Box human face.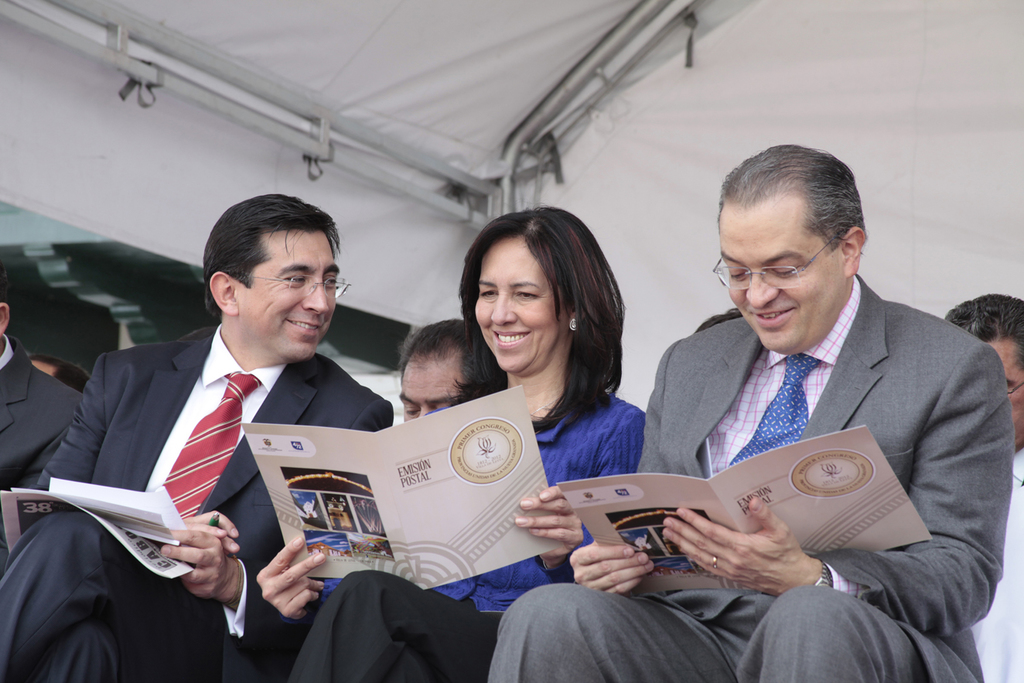
(x1=405, y1=359, x2=464, y2=415).
